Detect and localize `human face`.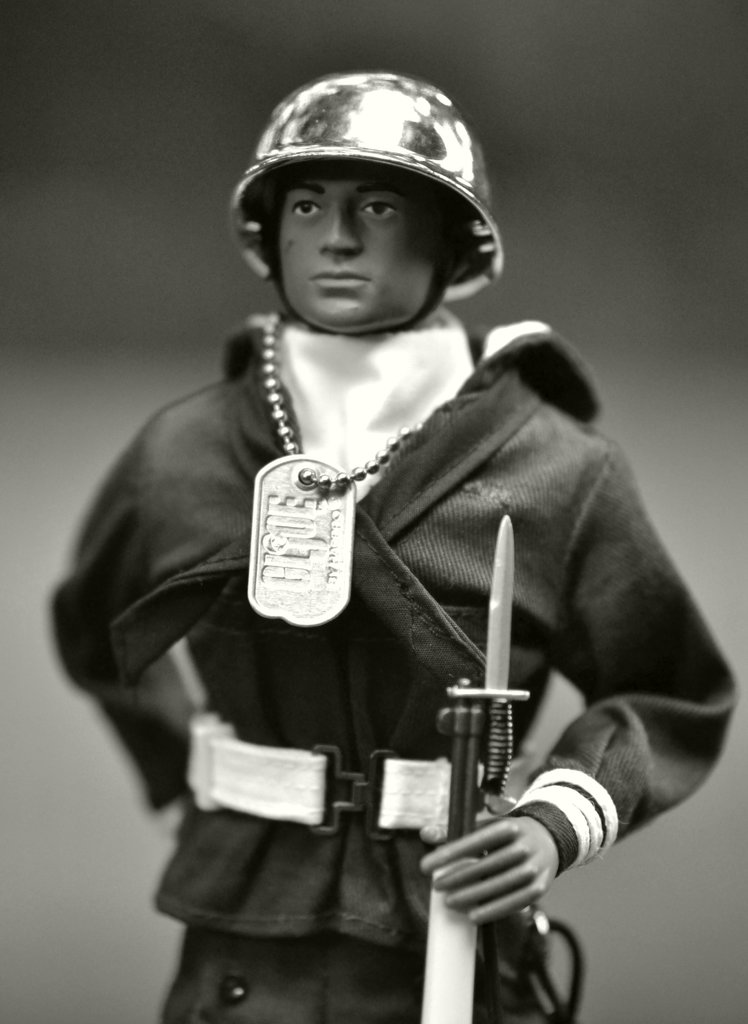
Localized at 277:175:451:328.
